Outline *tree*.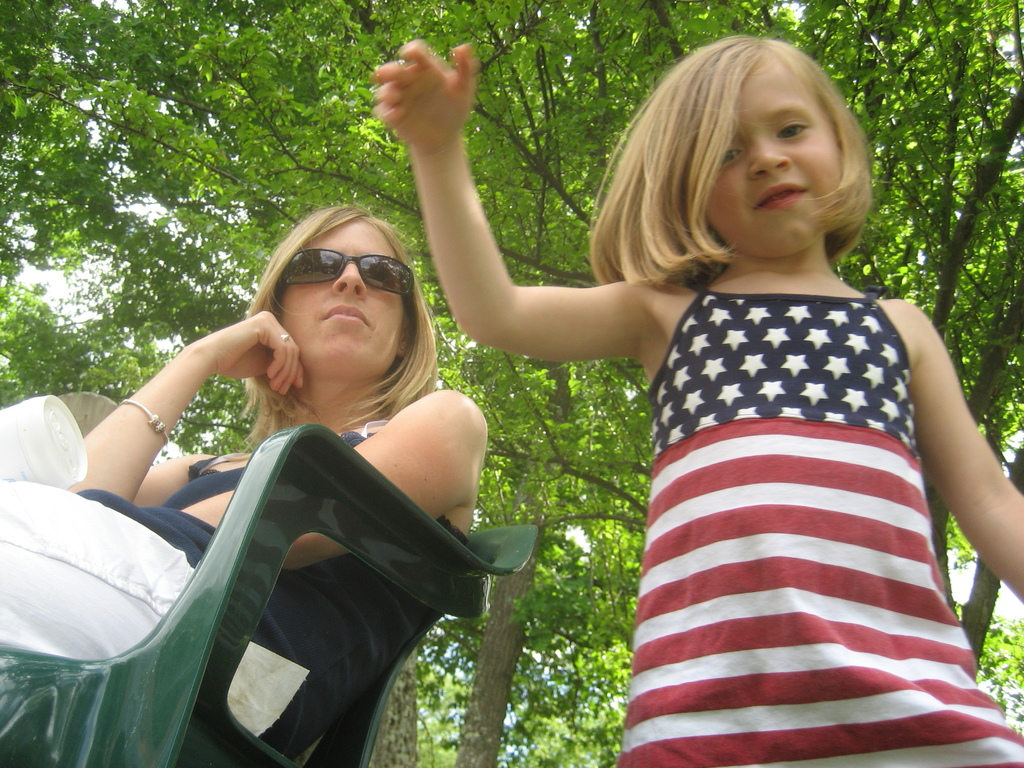
Outline: 2,1,796,767.
